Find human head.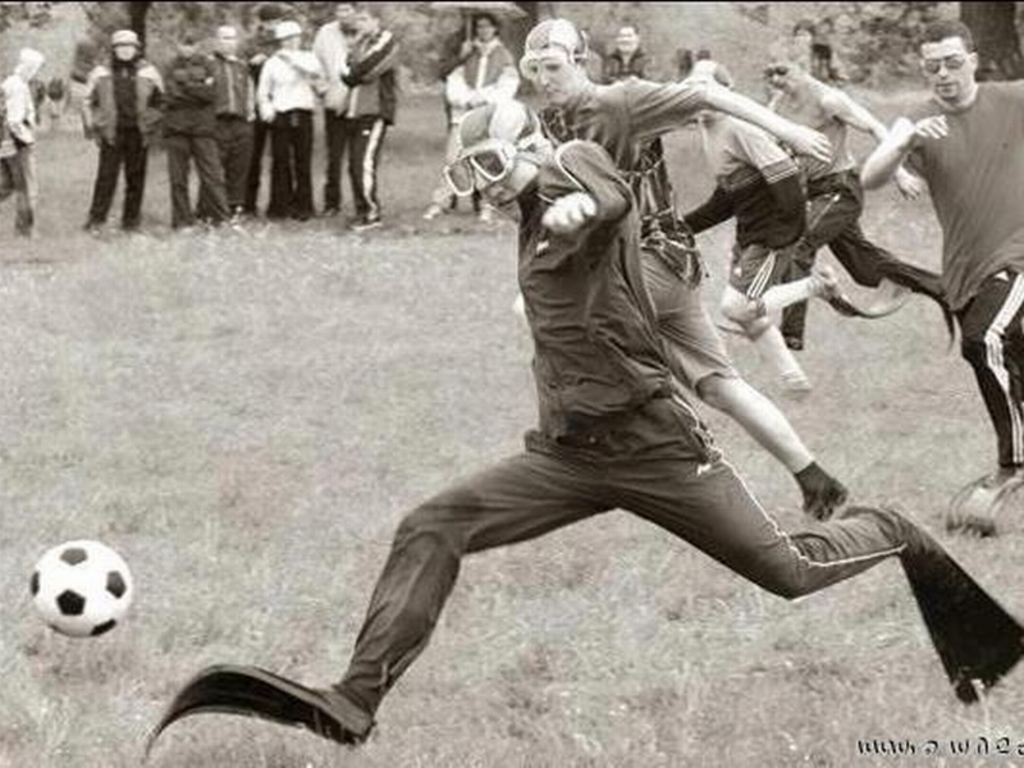
bbox(763, 37, 815, 100).
